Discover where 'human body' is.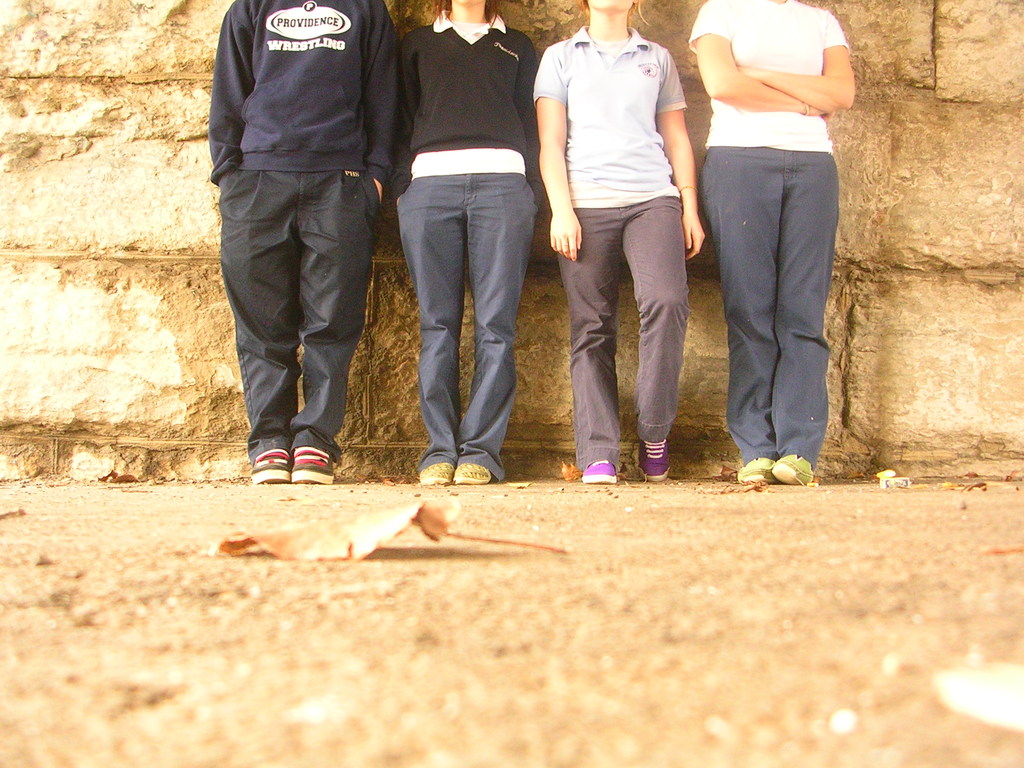
Discovered at [left=698, top=0, right=858, bottom=490].
